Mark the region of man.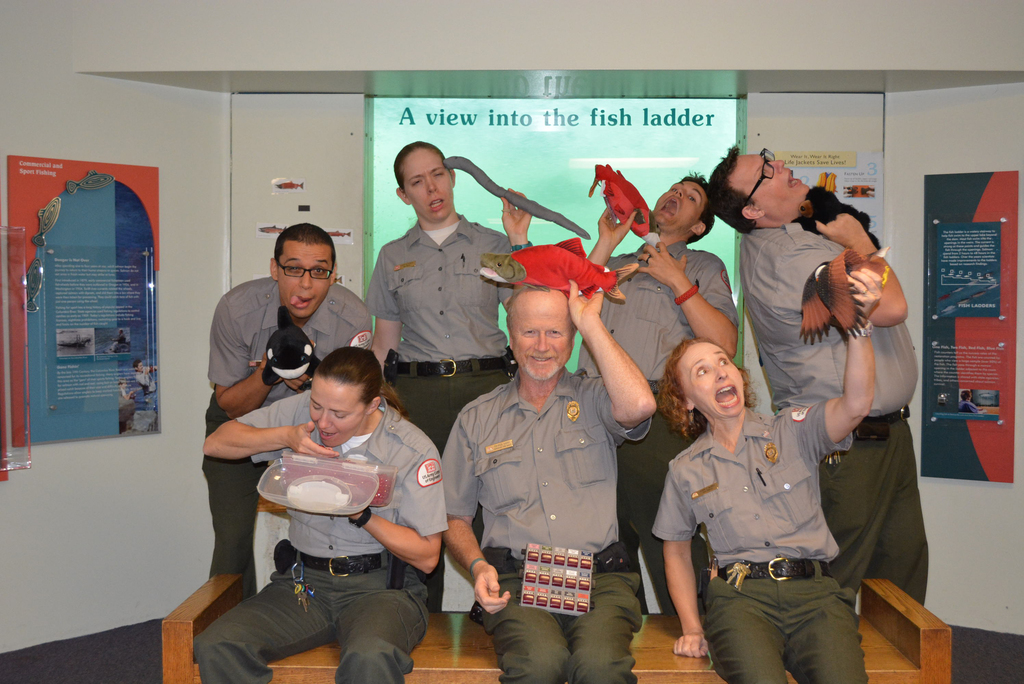
Region: (701,145,941,630).
